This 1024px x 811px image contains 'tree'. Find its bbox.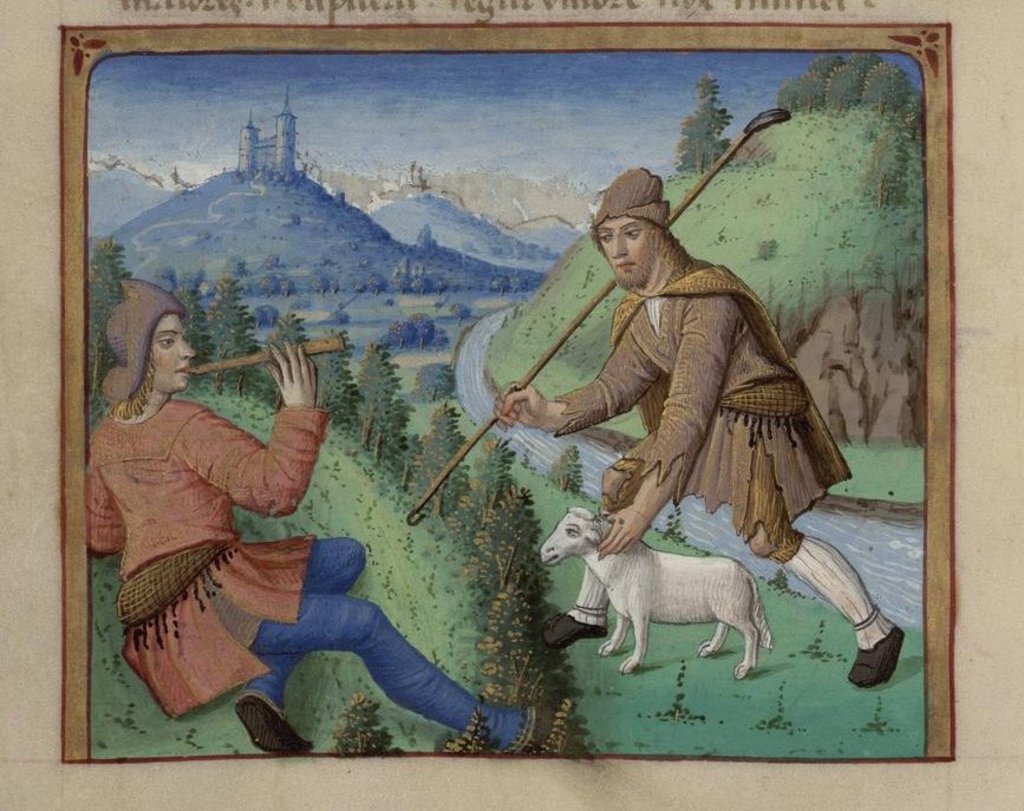
[left=860, top=123, right=909, bottom=210].
